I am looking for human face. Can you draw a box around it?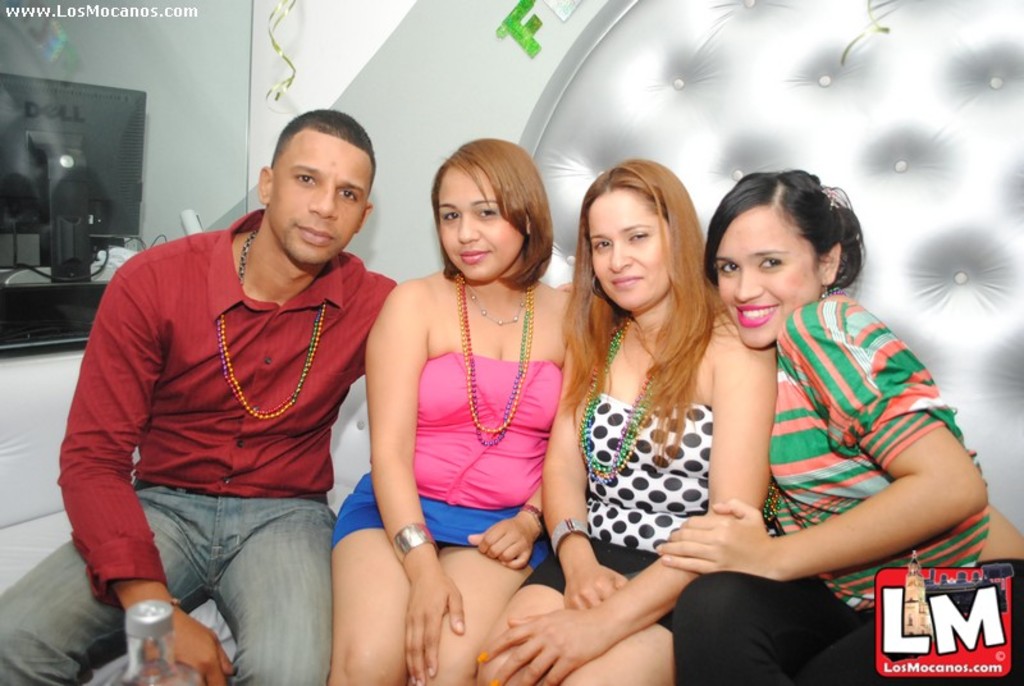
Sure, the bounding box is (271, 132, 369, 264).
